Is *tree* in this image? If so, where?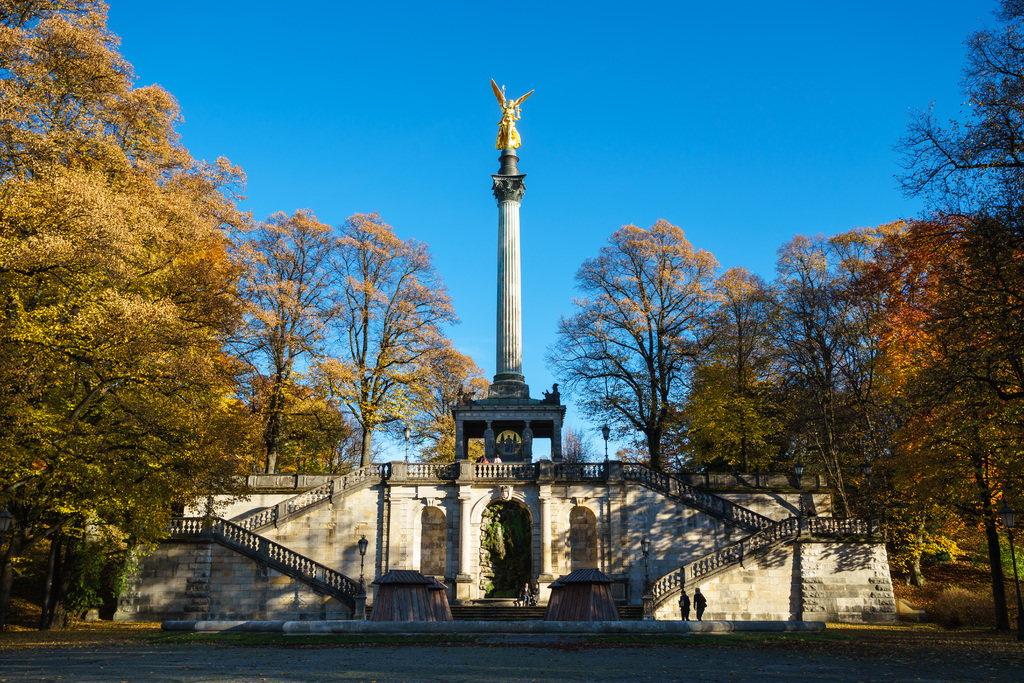
Yes, at BBox(698, 216, 1023, 635).
